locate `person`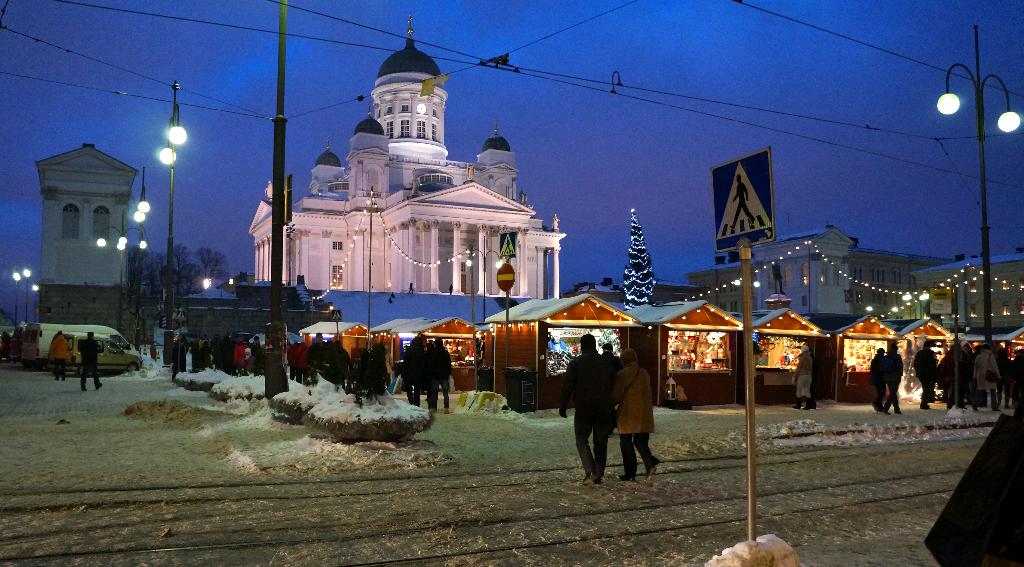
bbox=(880, 341, 903, 413)
